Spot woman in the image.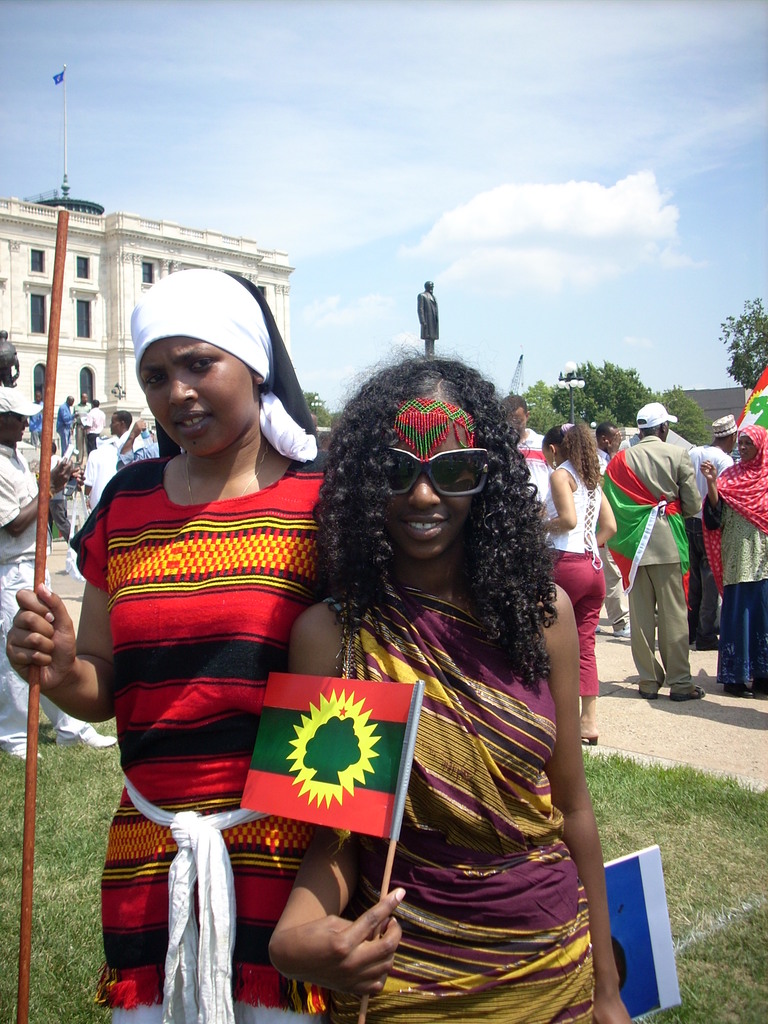
woman found at 692:428:767:701.
